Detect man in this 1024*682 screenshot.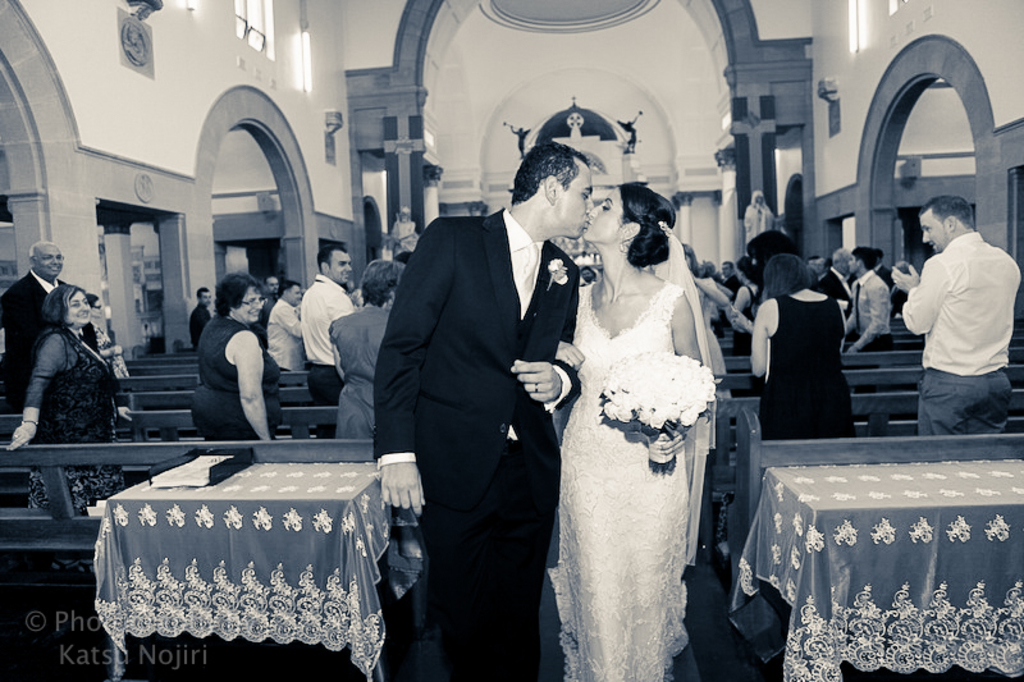
Detection: <box>0,239,111,424</box>.
